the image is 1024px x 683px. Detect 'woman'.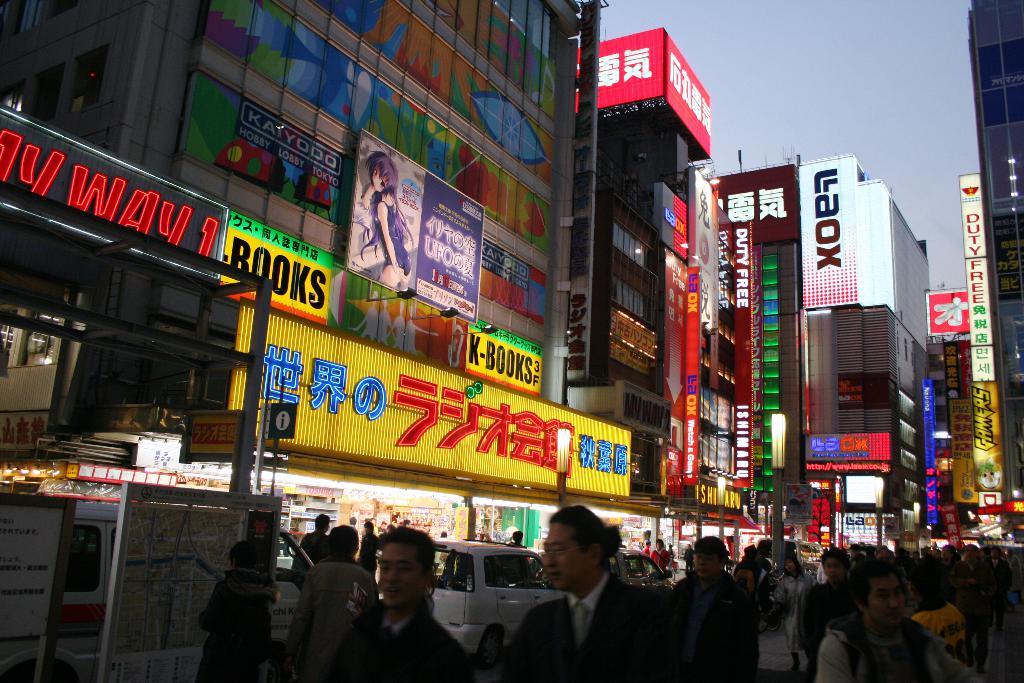
Detection: 771,557,823,675.
